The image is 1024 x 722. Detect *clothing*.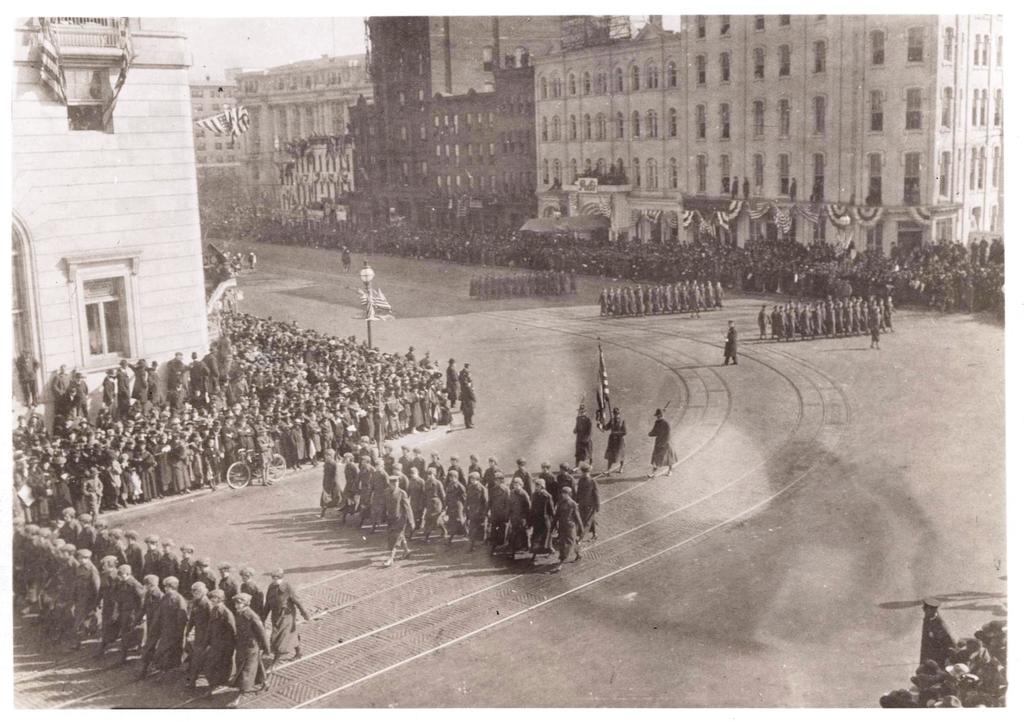
Detection: bbox(207, 350, 221, 399).
